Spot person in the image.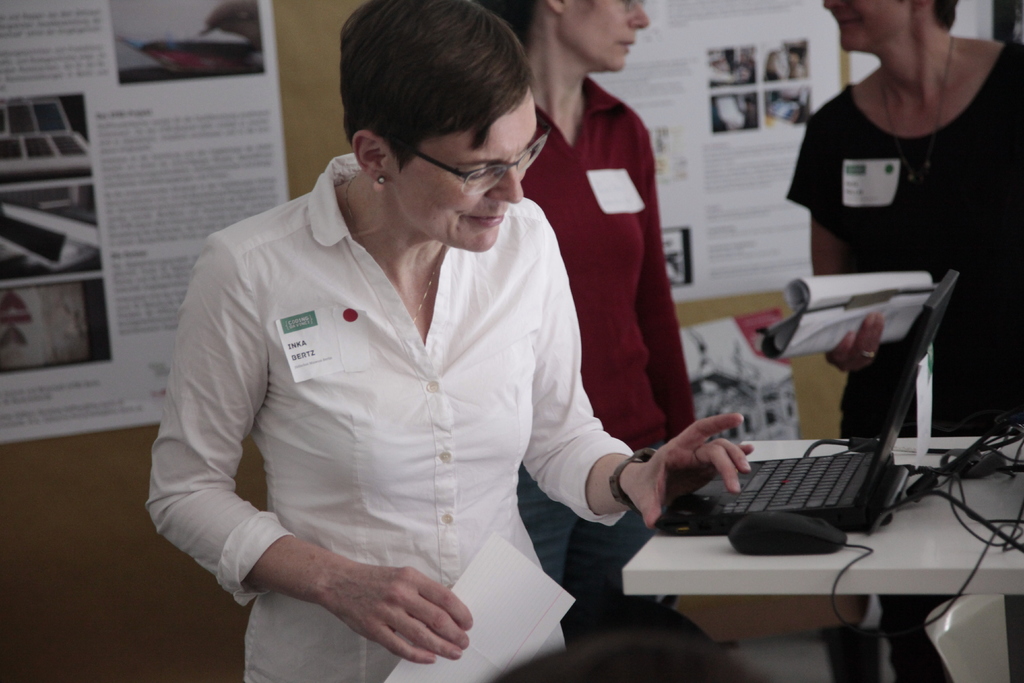
person found at 788,0,1023,682.
